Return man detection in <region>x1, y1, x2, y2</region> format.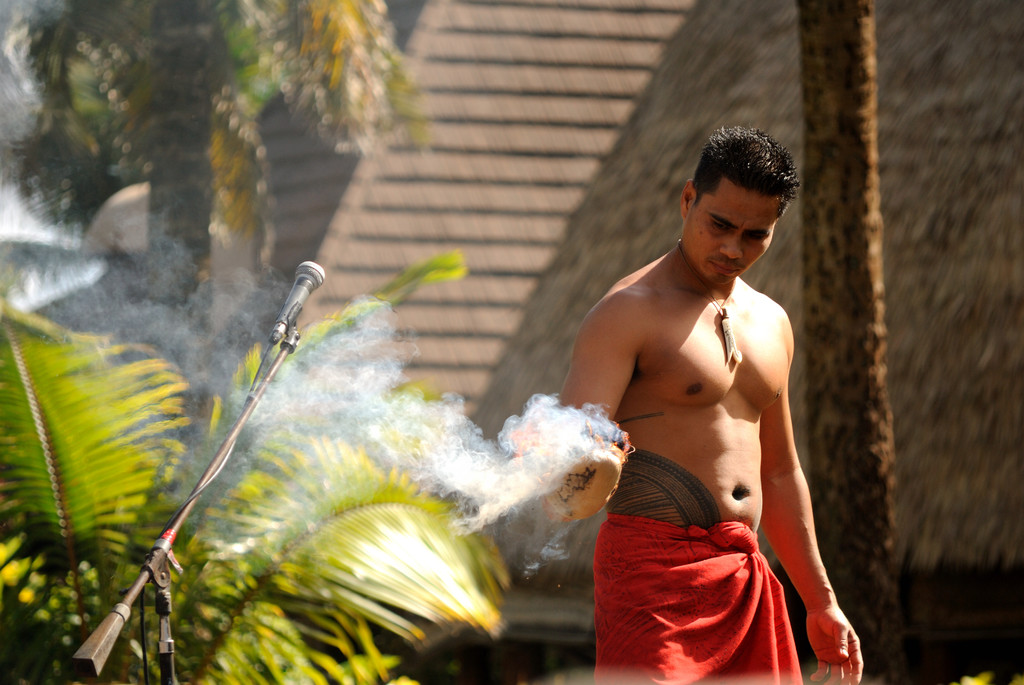
<region>562, 130, 833, 684</region>.
